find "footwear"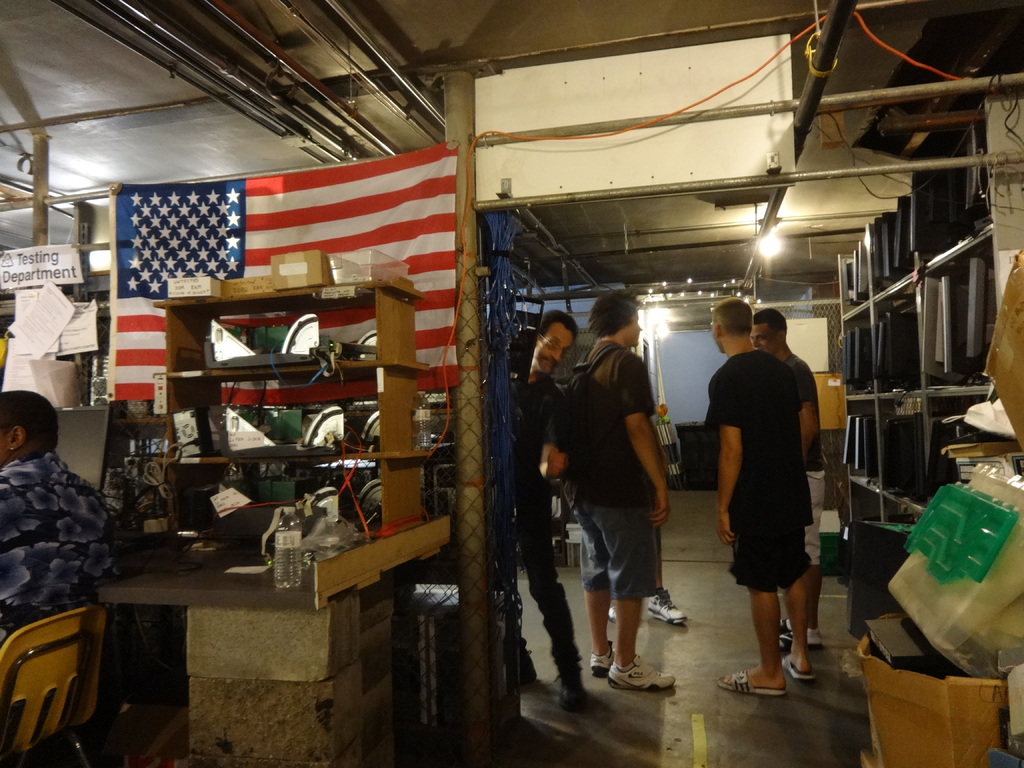
bbox=[516, 659, 535, 685]
